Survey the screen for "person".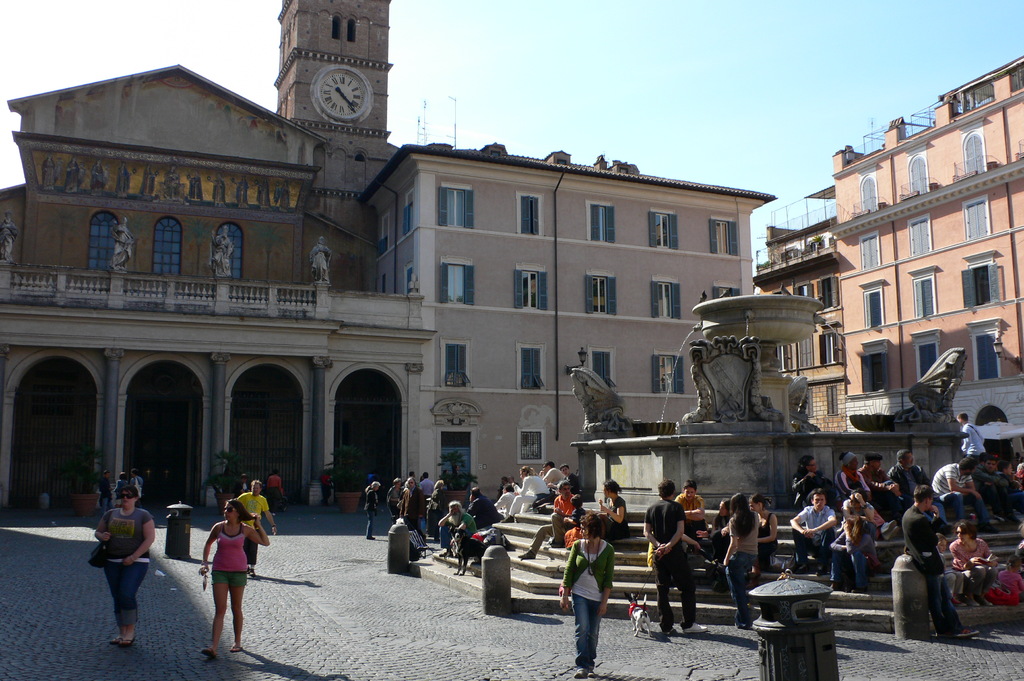
Survey found: 977,459,1016,511.
